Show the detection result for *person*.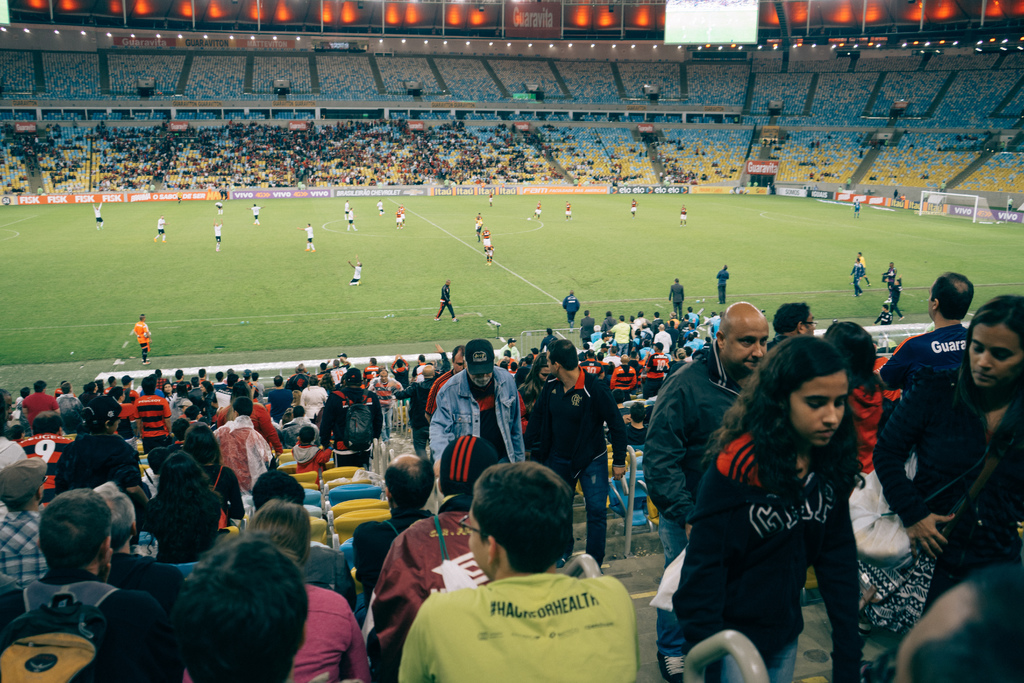
region(487, 189, 493, 206).
